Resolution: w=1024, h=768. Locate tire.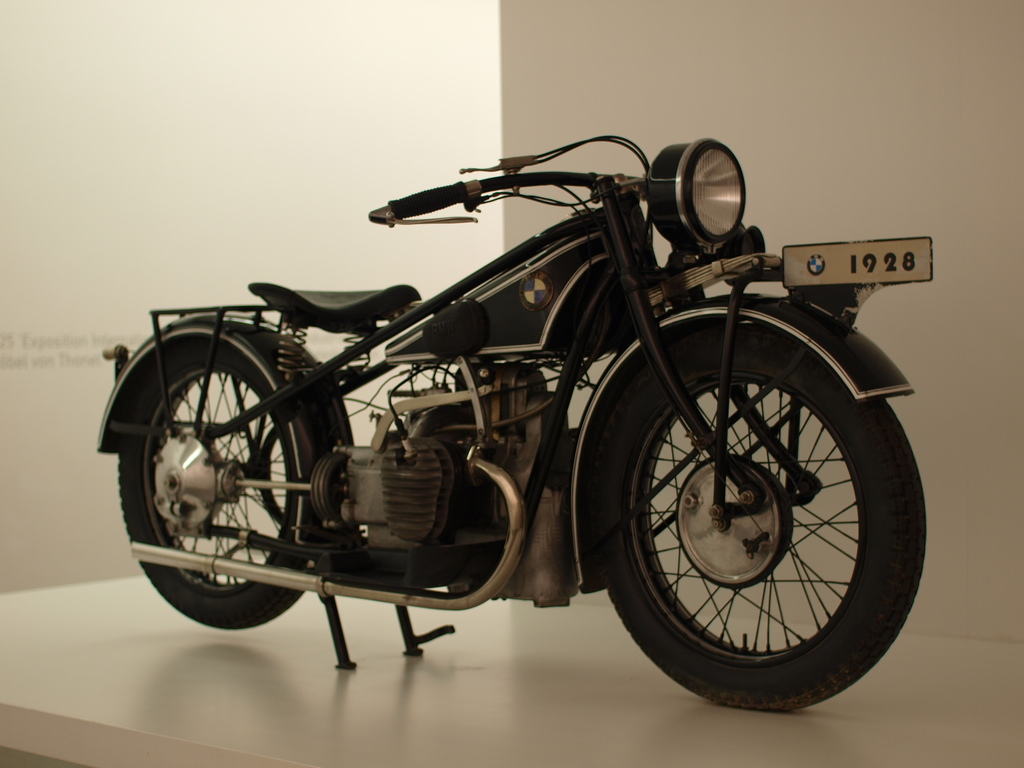
599/326/922/716.
